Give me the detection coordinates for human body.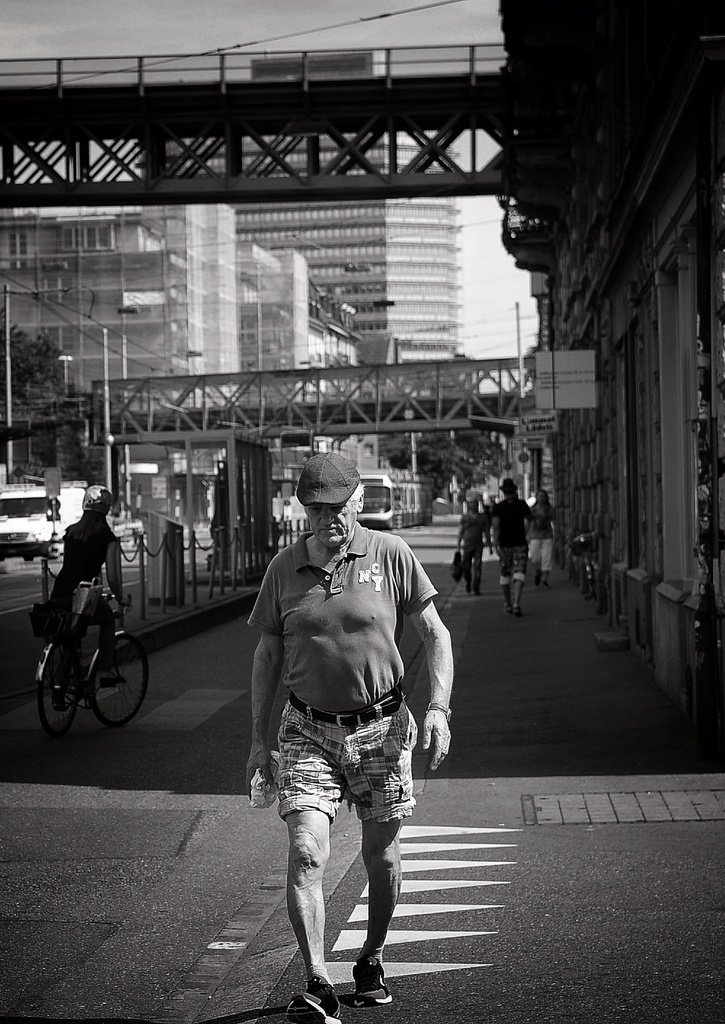
box=[224, 401, 454, 1023].
